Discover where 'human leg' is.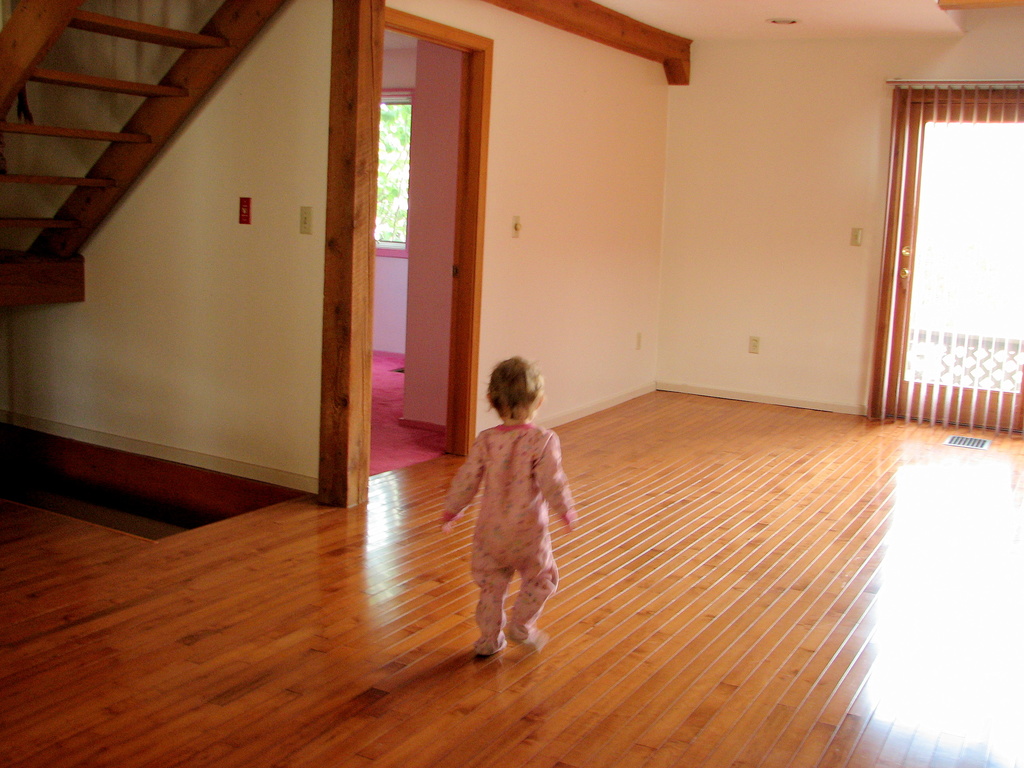
Discovered at [513,539,552,650].
